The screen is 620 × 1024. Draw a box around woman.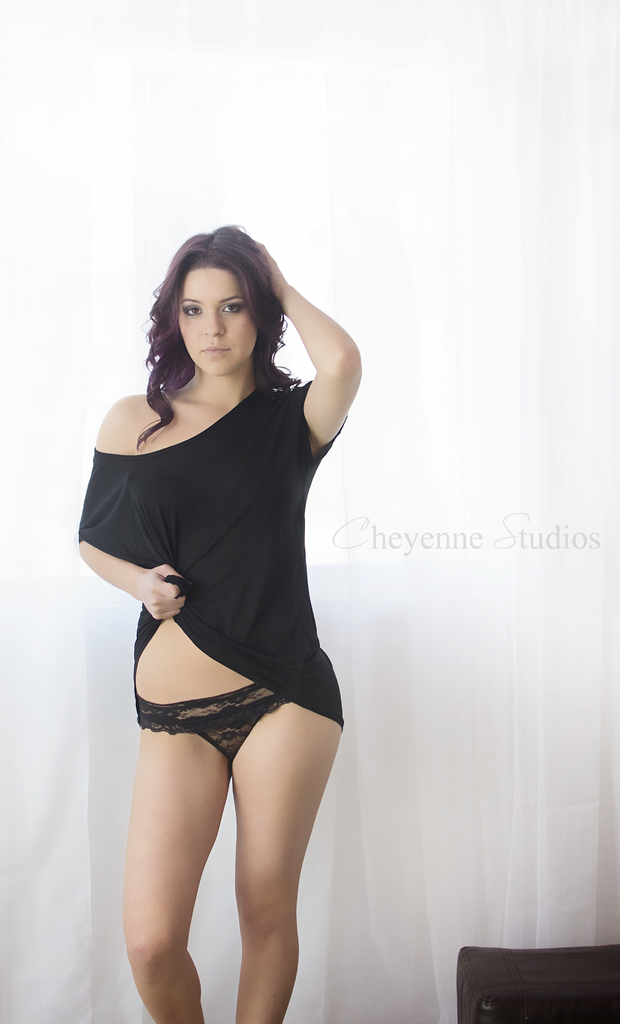
[left=90, top=215, right=412, bottom=1014].
